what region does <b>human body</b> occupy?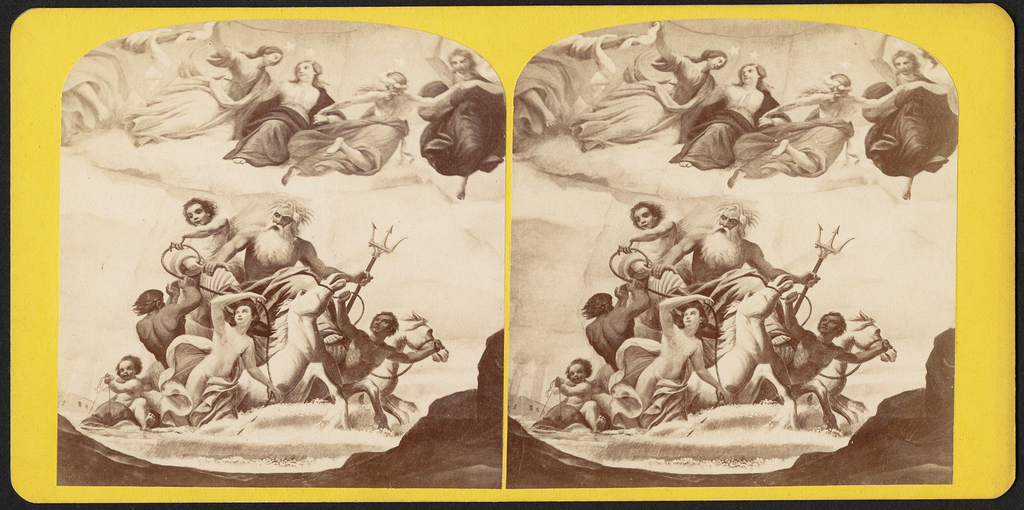
l=509, t=34, r=643, b=152.
